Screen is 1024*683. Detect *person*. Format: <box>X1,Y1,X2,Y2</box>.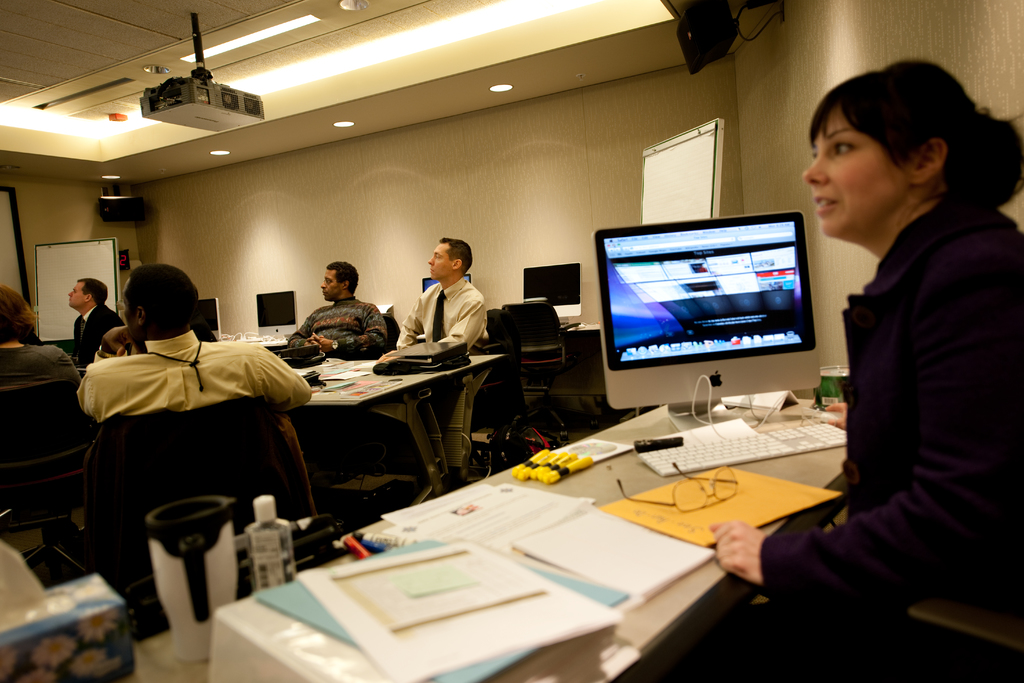
<box>288,261,393,356</box>.
